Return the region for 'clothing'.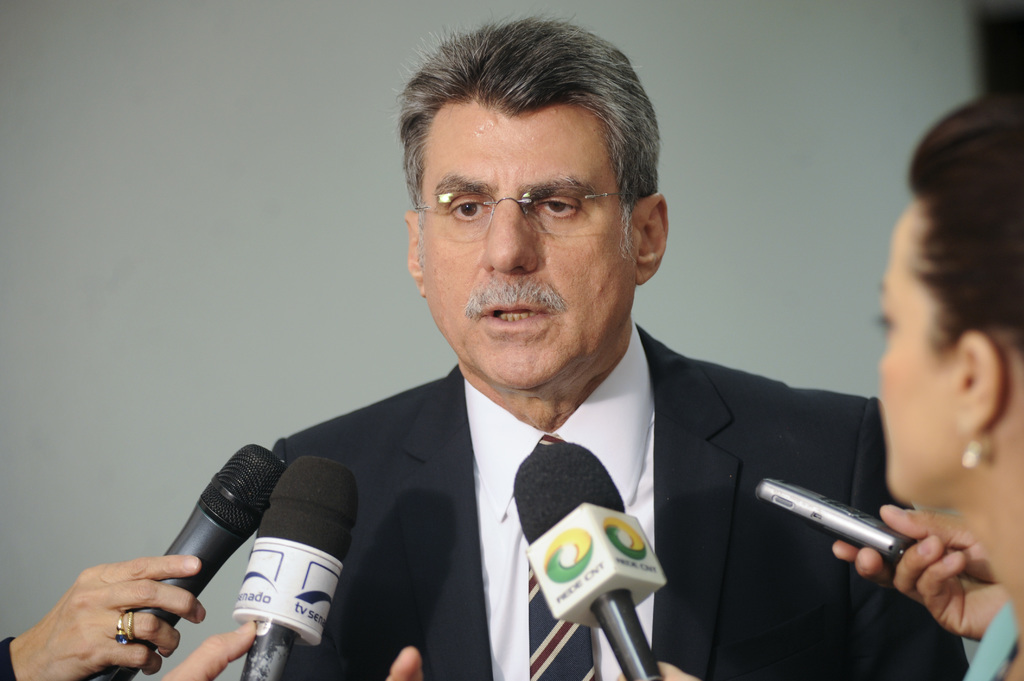
[left=961, top=586, right=1023, bottom=680].
